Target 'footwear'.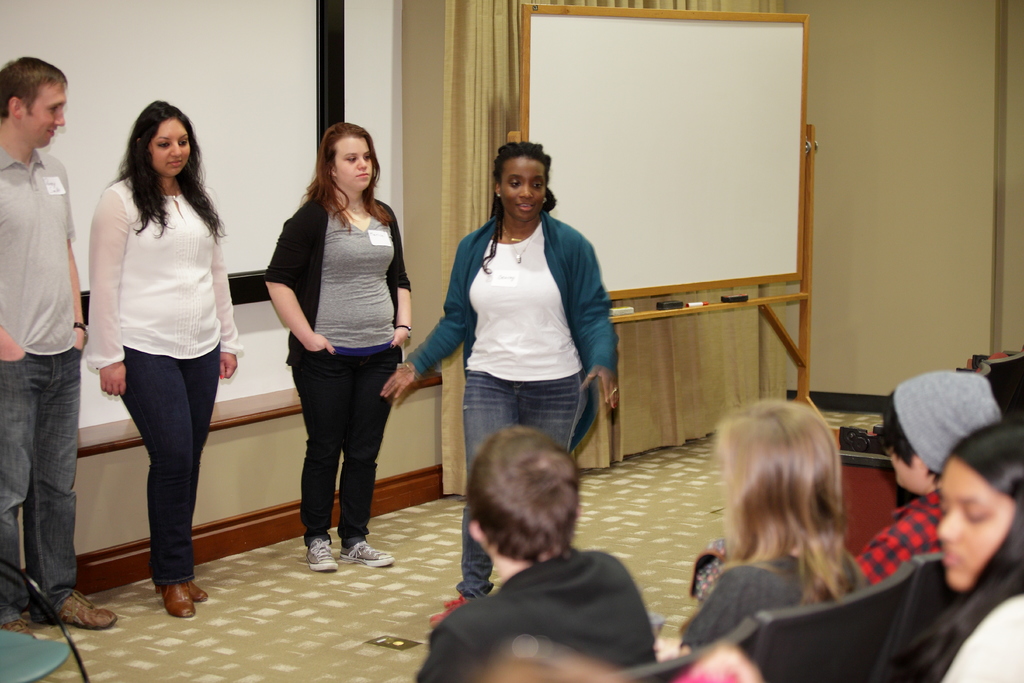
Target region: pyautogui.locateOnScreen(338, 537, 401, 564).
